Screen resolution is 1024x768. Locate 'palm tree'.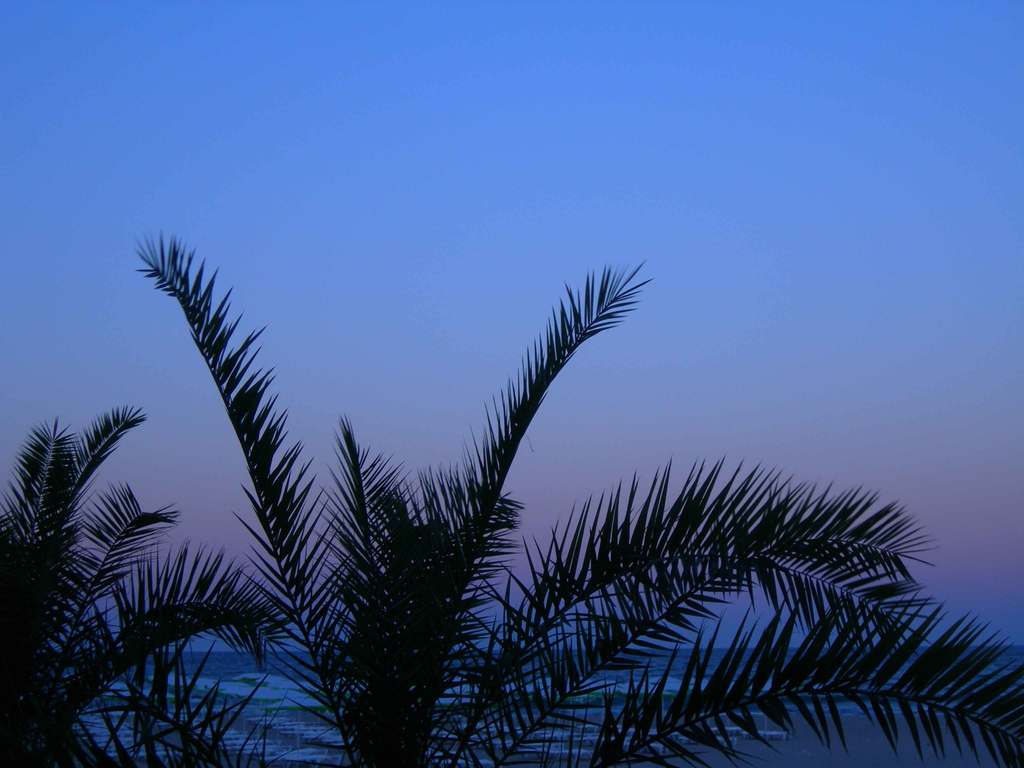
left=95, top=237, right=888, bottom=767.
